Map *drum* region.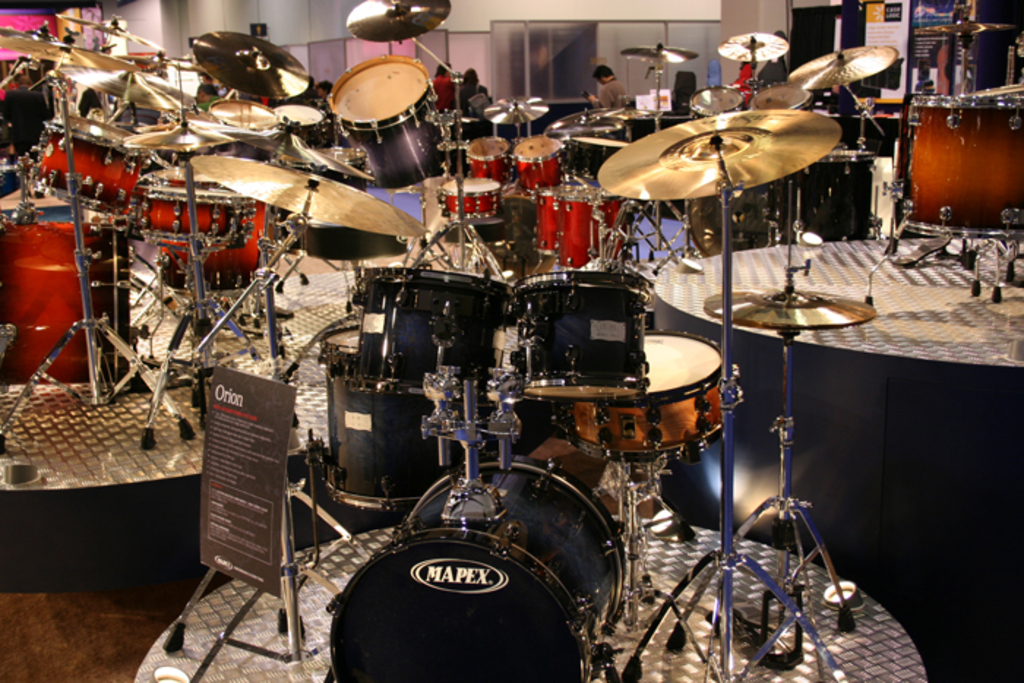
Mapped to (319,453,616,682).
